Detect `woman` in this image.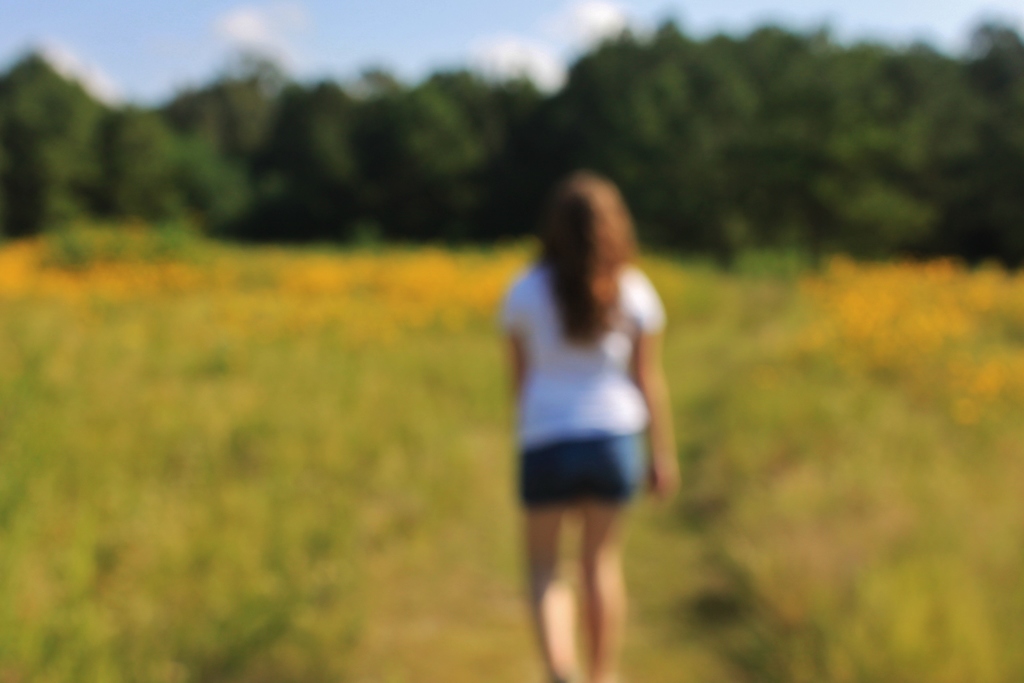
Detection: bbox=(488, 160, 701, 653).
